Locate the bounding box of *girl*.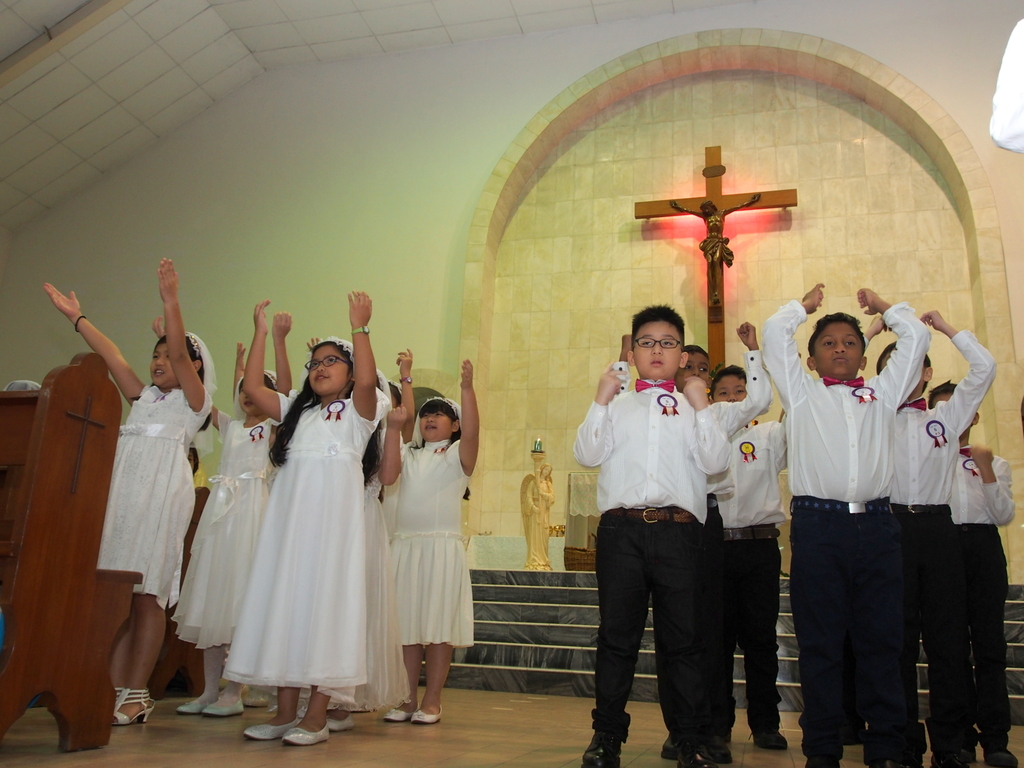
Bounding box: 225,299,389,751.
